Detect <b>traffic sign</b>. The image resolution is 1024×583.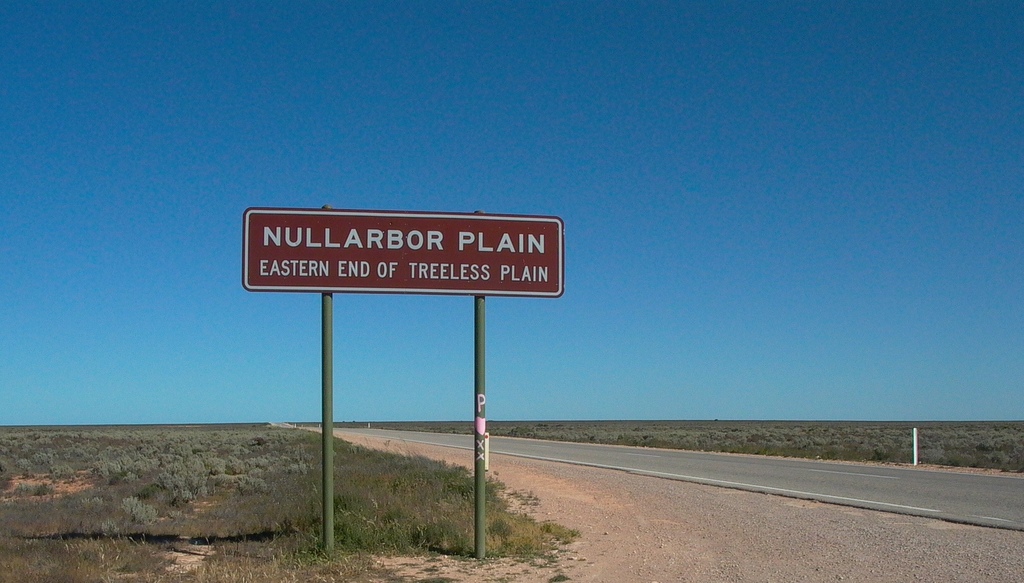
[239, 207, 567, 298].
